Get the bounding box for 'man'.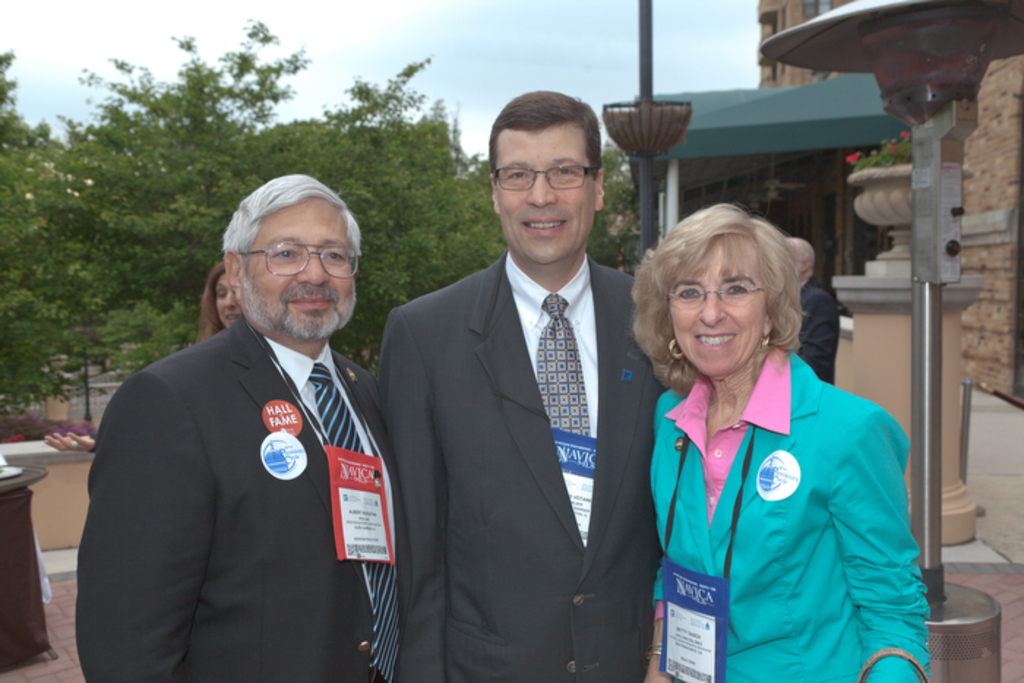
Rect(791, 237, 840, 388).
